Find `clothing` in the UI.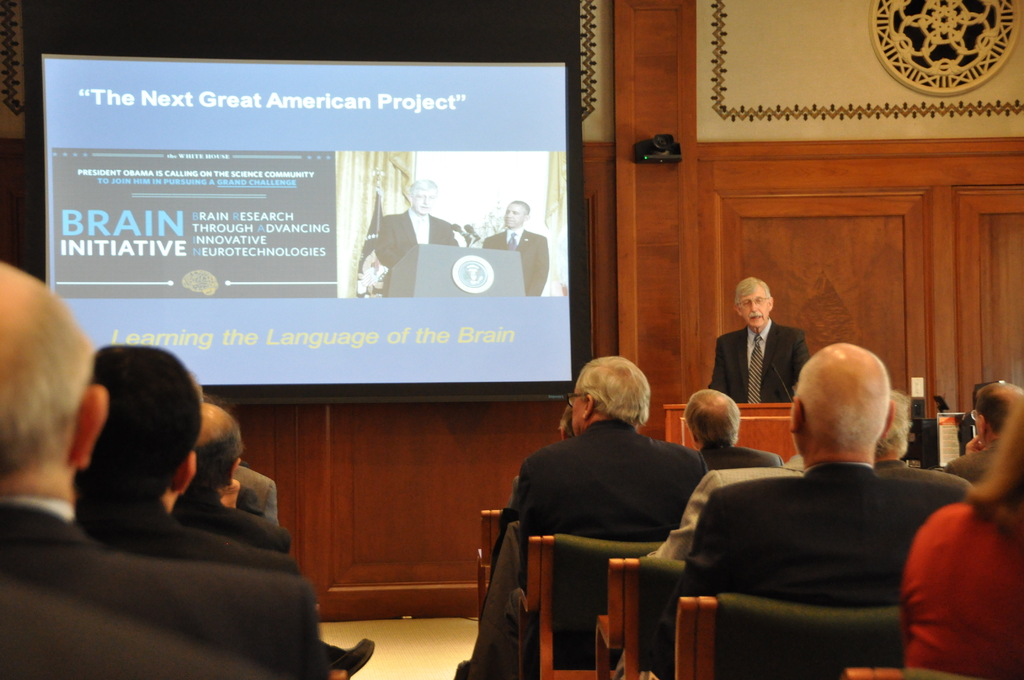
UI element at 909:466:1017:664.
